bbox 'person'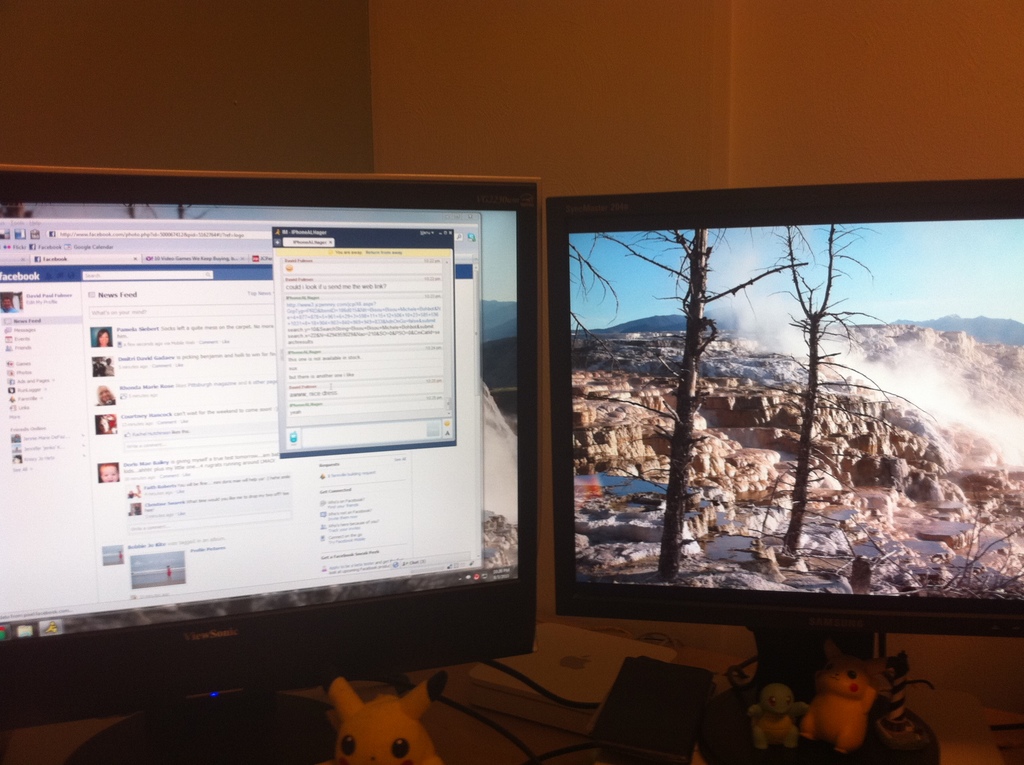
99/459/122/481
